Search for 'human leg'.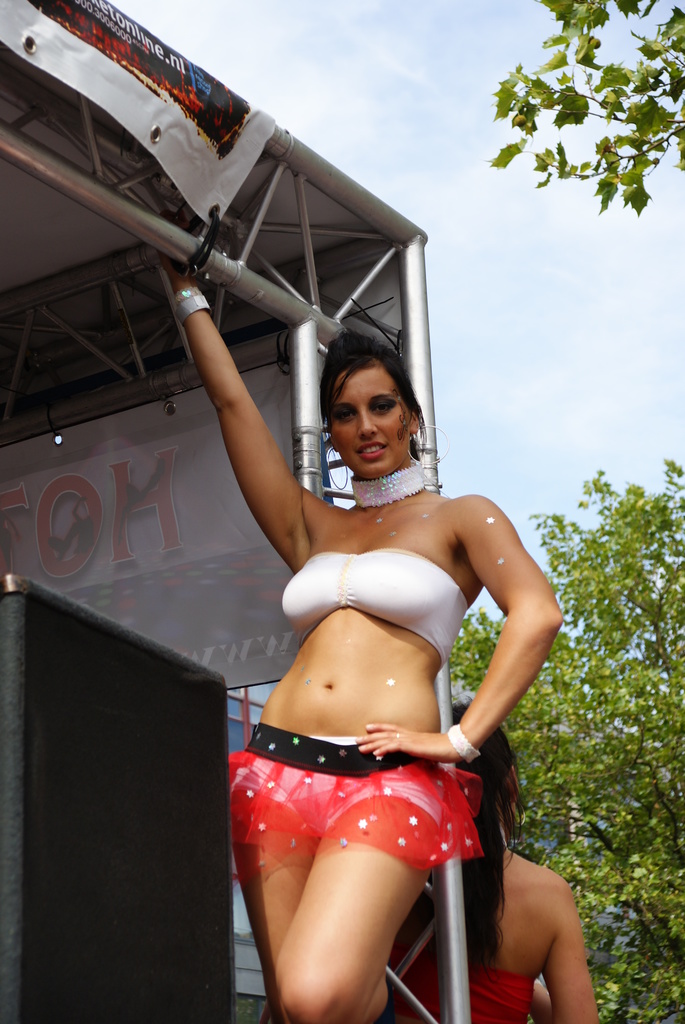
Found at bbox=(251, 725, 463, 1014).
